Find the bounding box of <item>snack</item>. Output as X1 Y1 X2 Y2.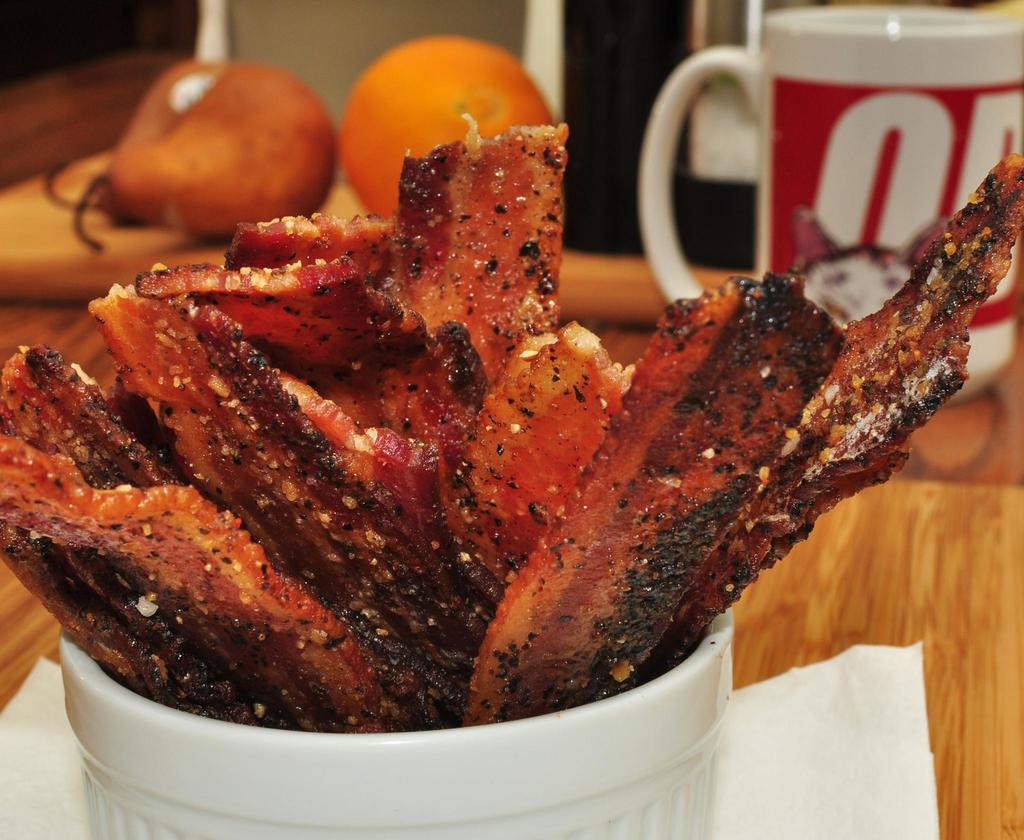
32 134 1002 781.
